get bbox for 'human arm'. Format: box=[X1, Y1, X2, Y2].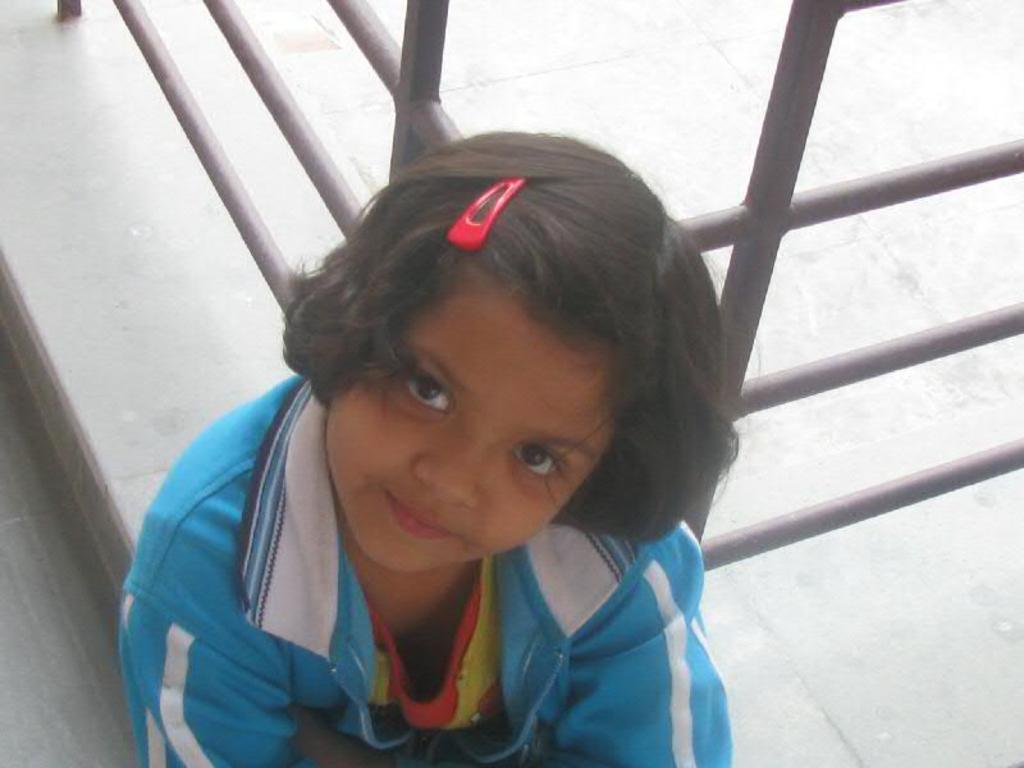
box=[114, 531, 311, 760].
